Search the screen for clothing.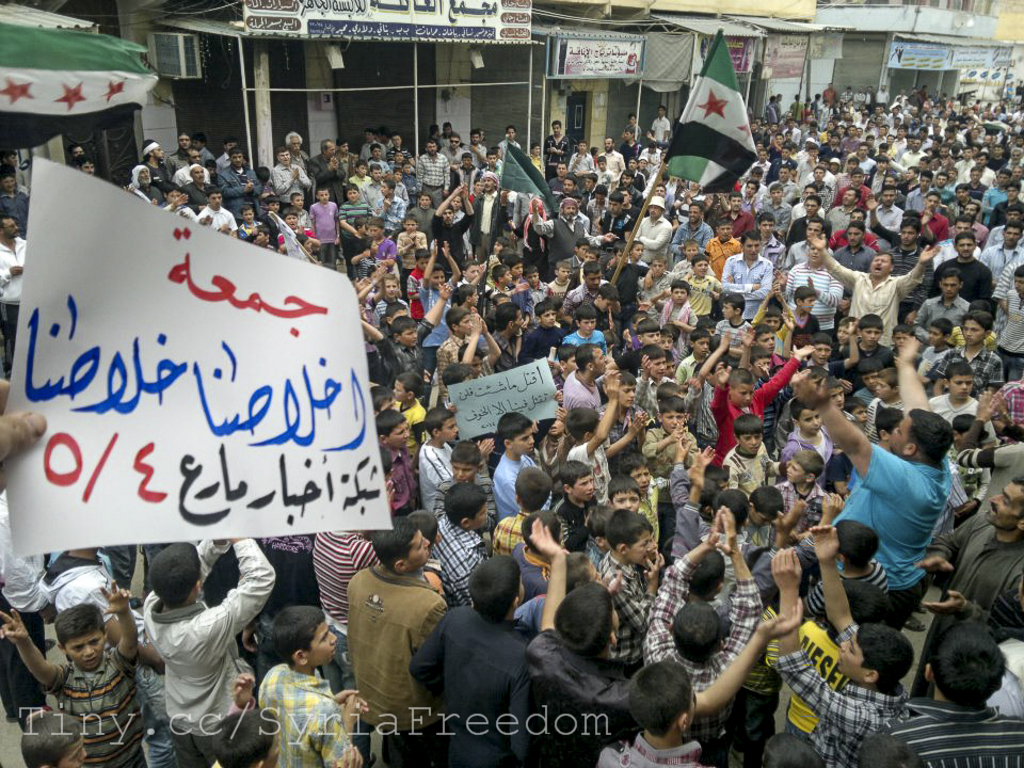
Found at 411, 603, 539, 767.
